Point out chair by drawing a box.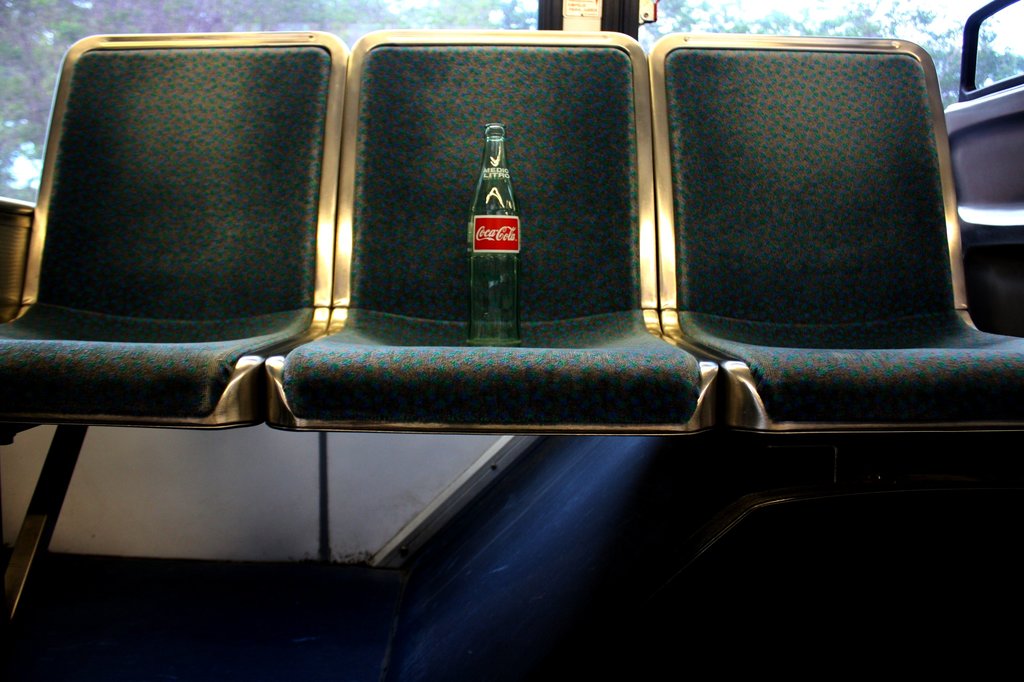
region(266, 31, 703, 438).
